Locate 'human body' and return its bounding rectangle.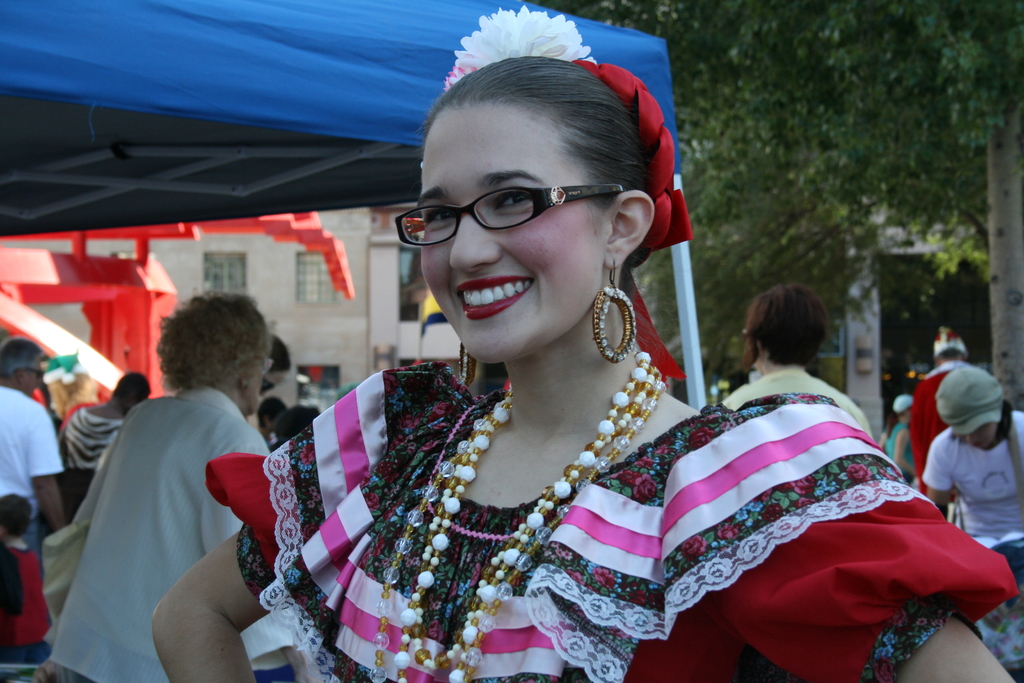
[61,298,292,682].
